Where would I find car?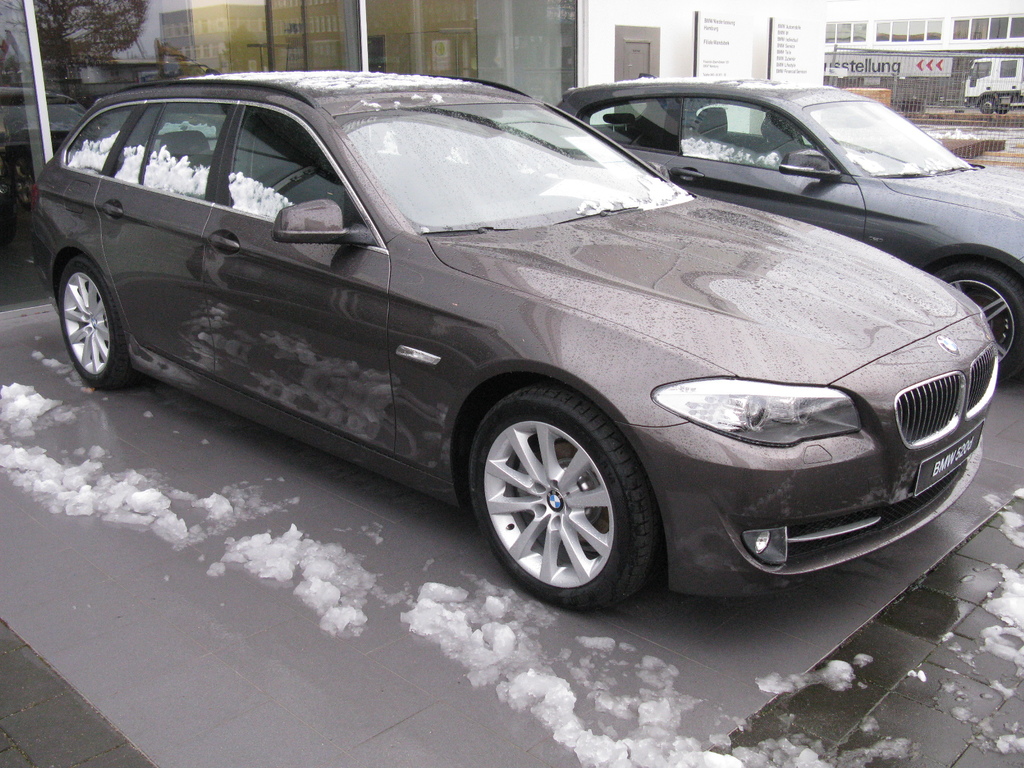
At 552 82 1023 383.
